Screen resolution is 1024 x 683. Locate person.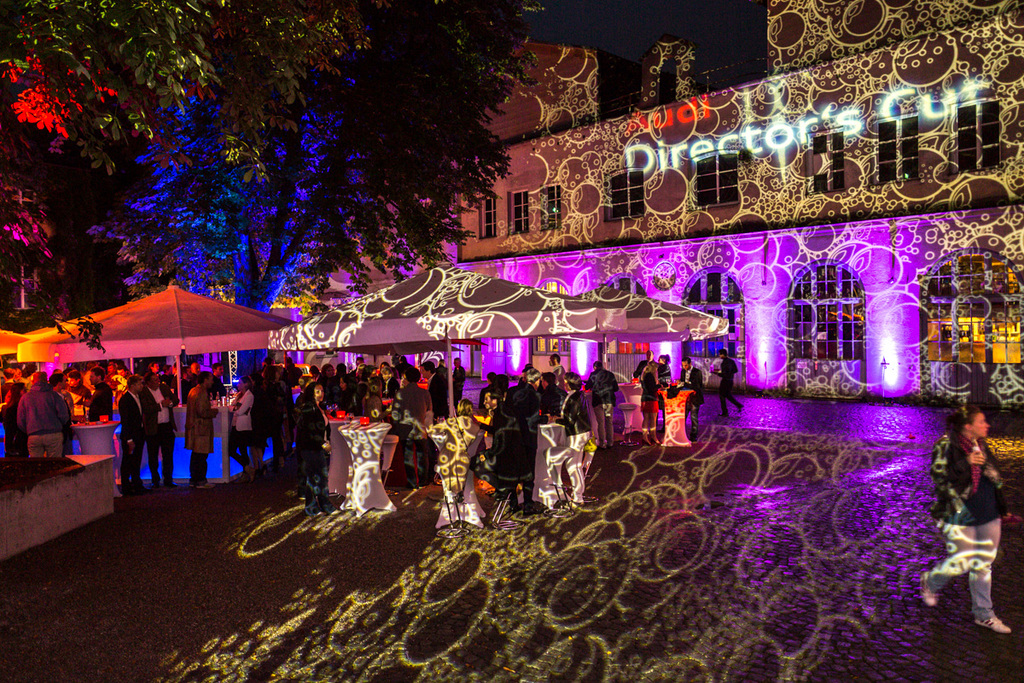
bbox=(705, 355, 742, 426).
